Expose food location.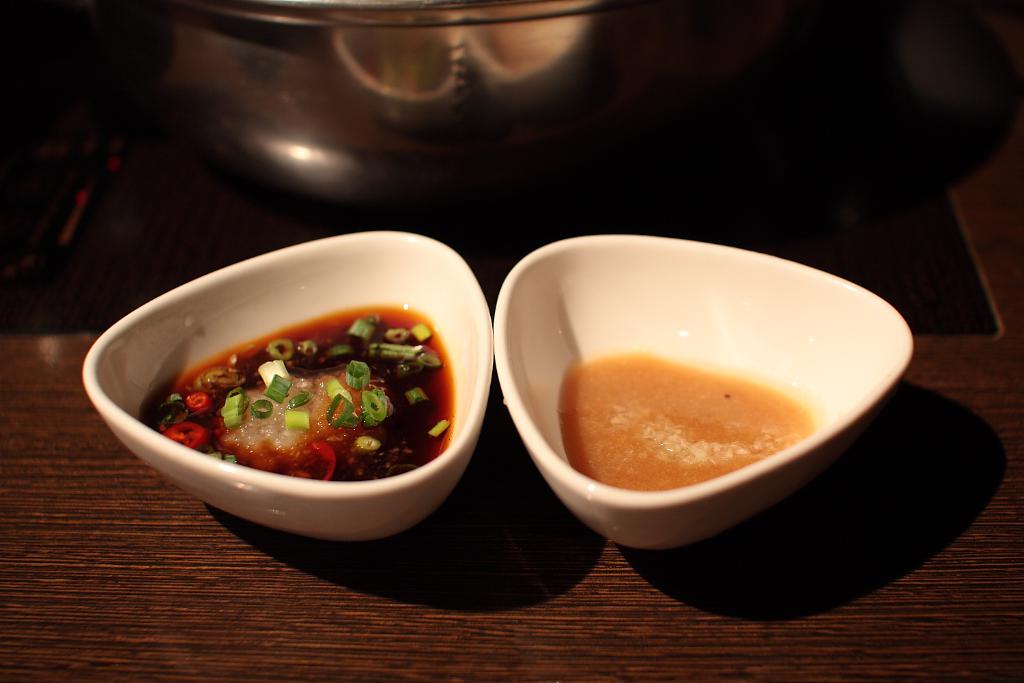
Exposed at left=143, top=282, right=462, bottom=505.
